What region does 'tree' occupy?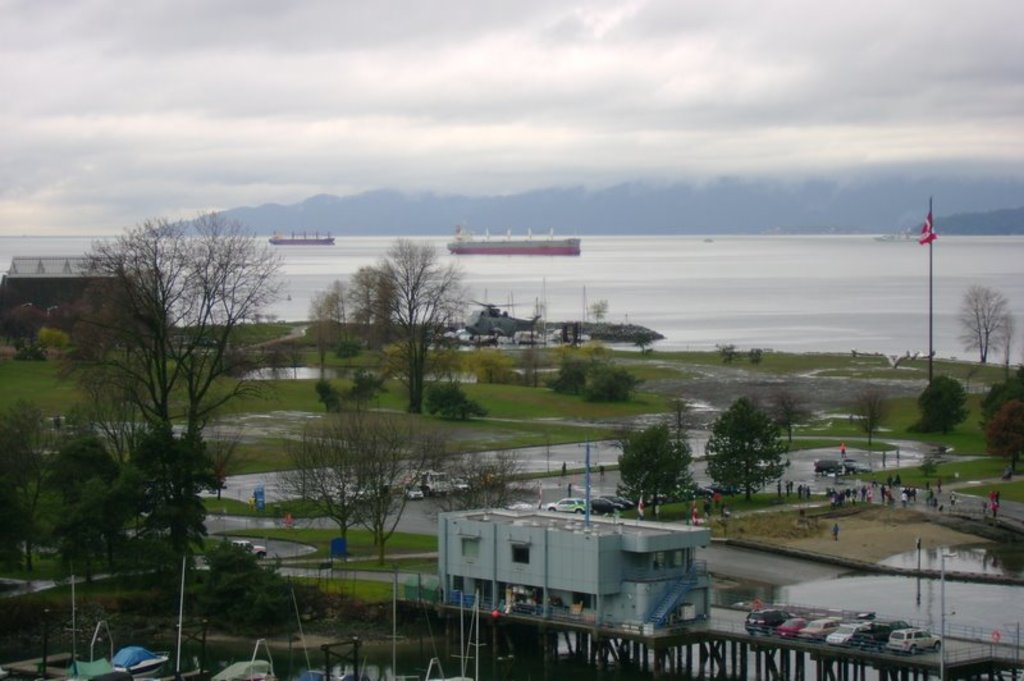
detection(977, 367, 1023, 488).
